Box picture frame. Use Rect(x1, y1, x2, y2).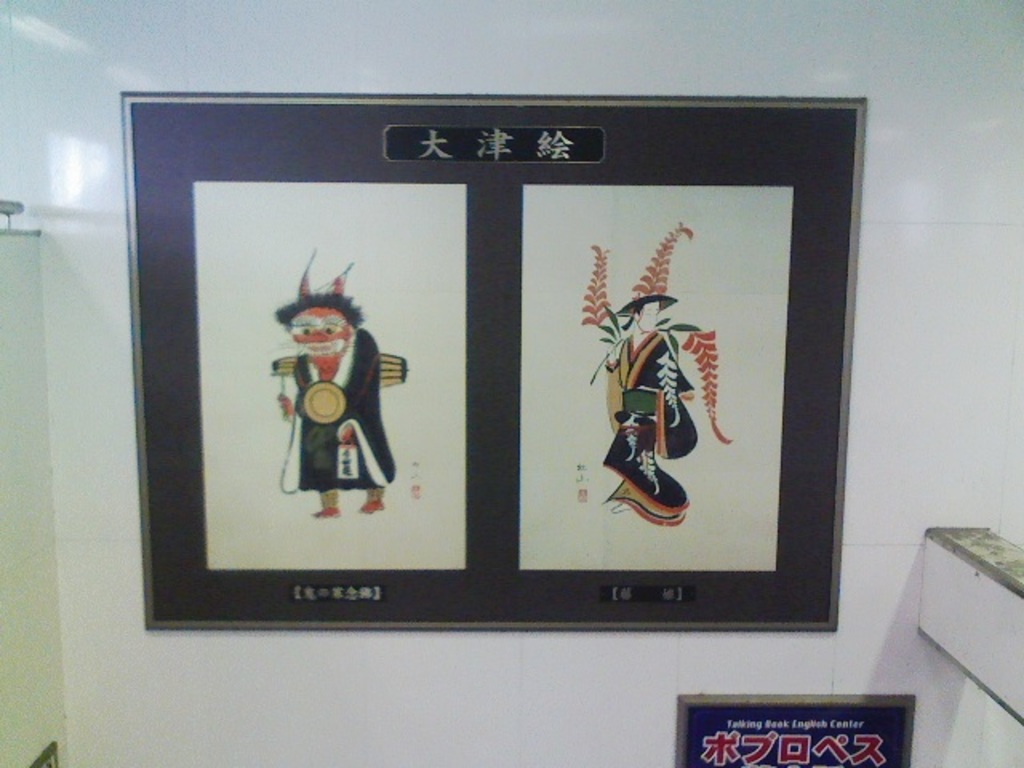
Rect(670, 693, 918, 766).
